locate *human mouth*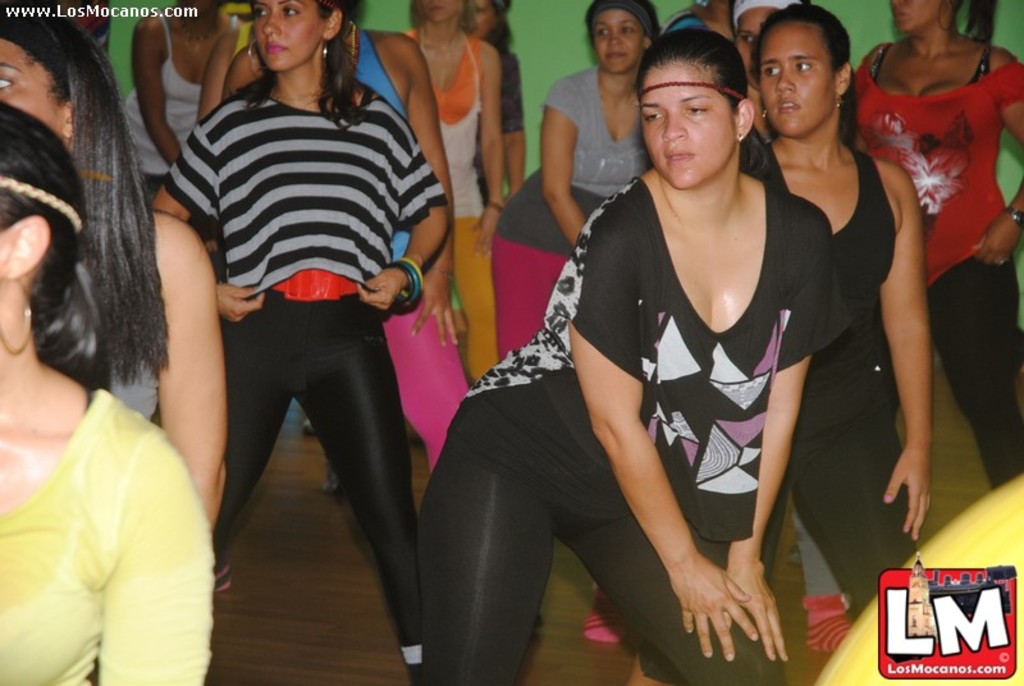
666/146/694/161
